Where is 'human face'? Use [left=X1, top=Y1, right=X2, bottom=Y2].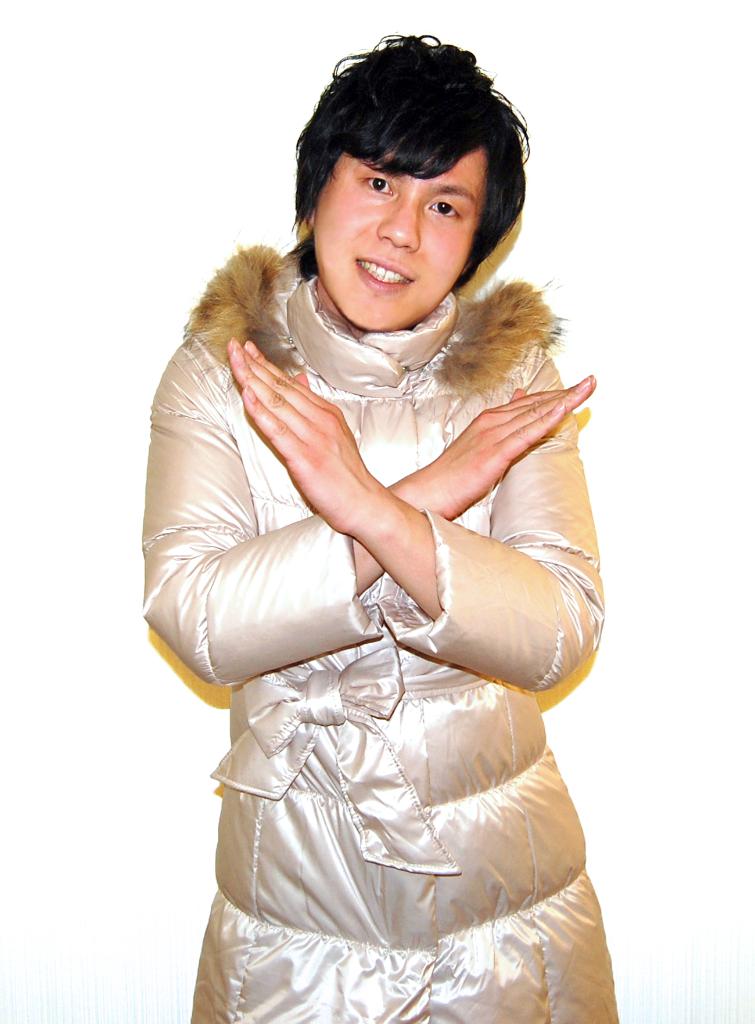
[left=316, top=153, right=492, bottom=330].
